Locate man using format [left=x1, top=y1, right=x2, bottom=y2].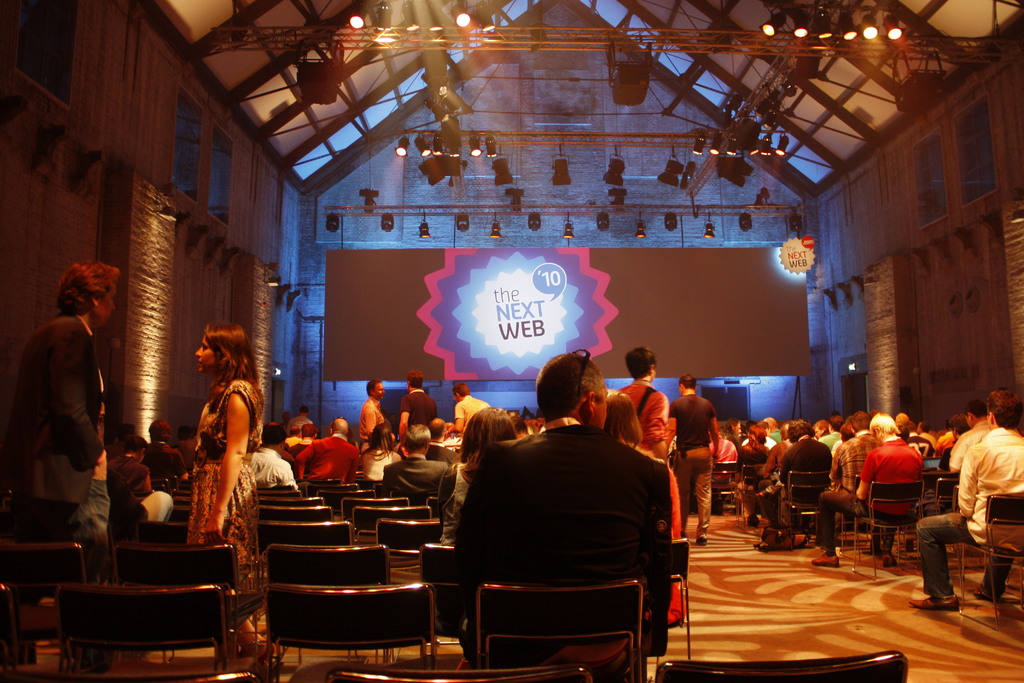
[left=15, top=262, right=122, bottom=592].
